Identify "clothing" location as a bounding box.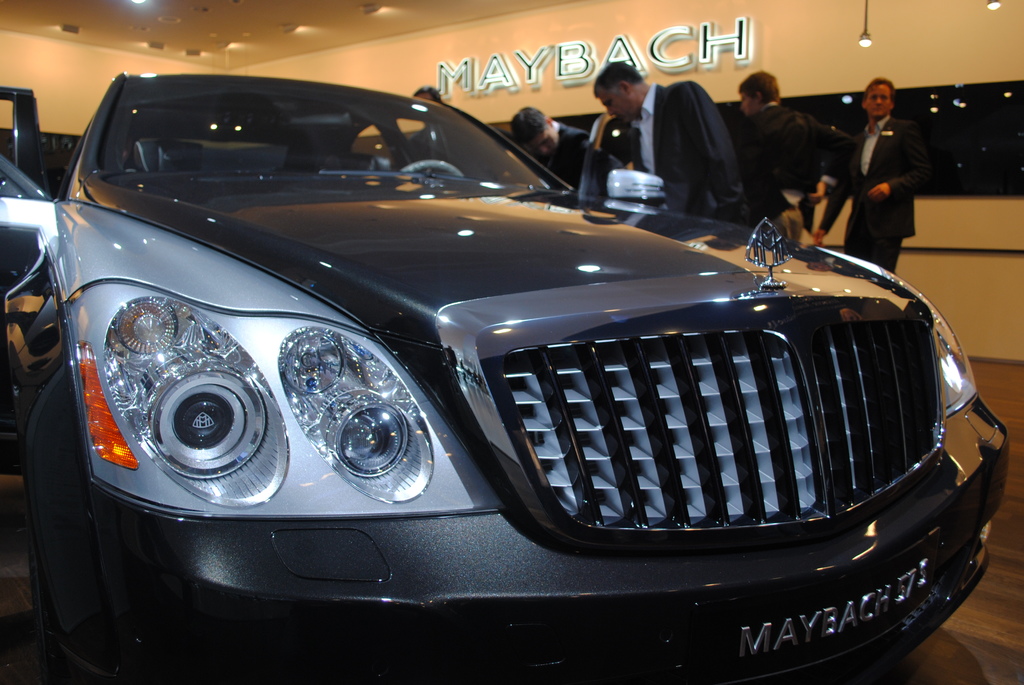
box(636, 59, 760, 221).
